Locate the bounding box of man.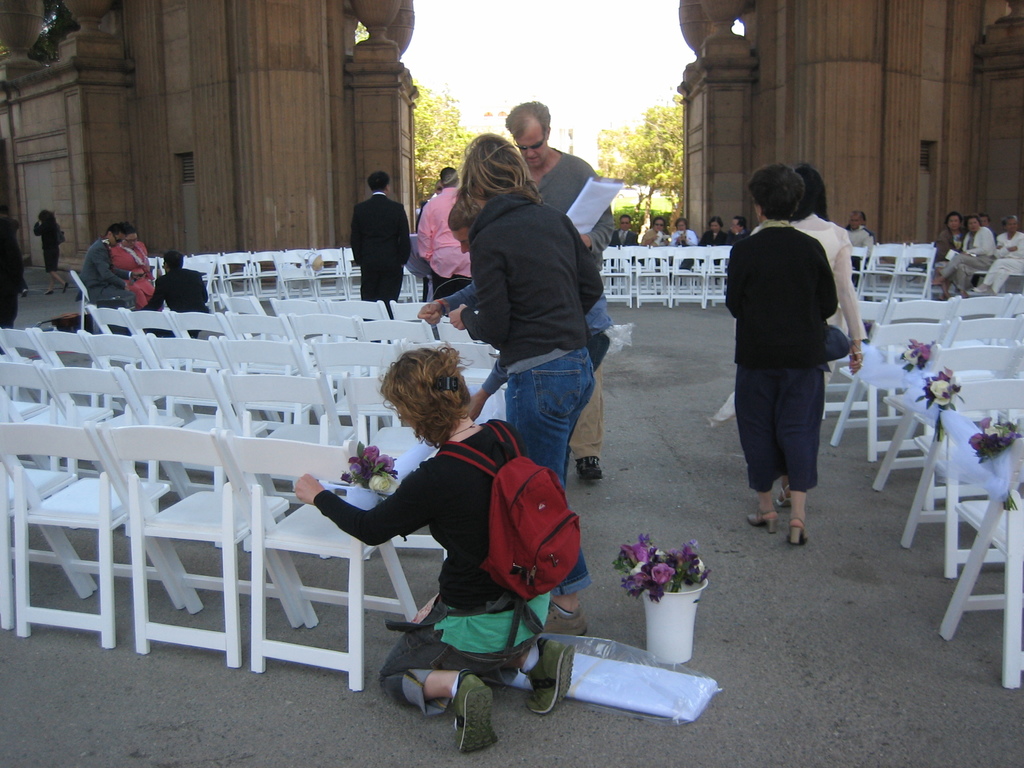
Bounding box: region(417, 167, 472, 302).
